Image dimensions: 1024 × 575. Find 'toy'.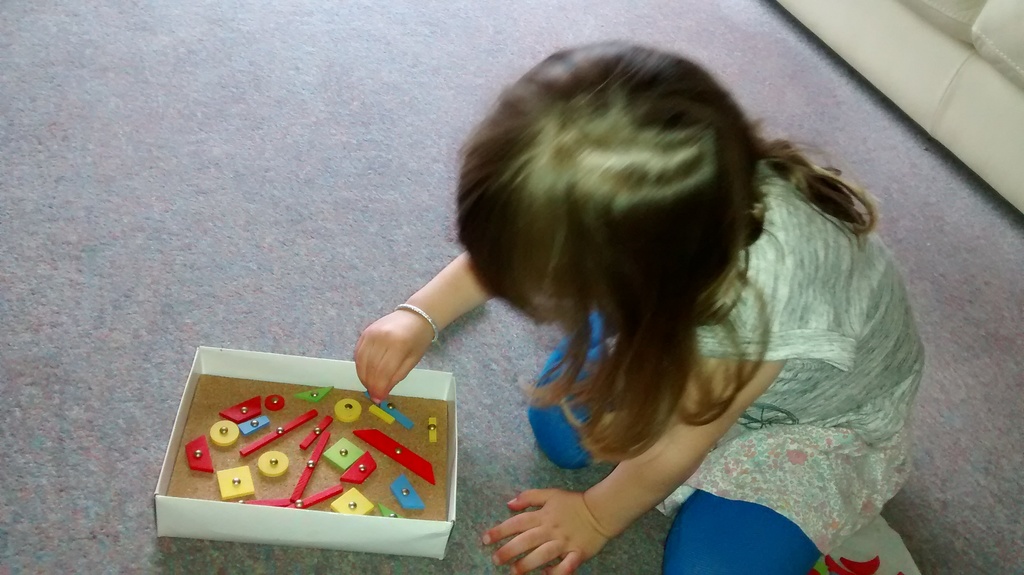
crop(211, 461, 273, 501).
